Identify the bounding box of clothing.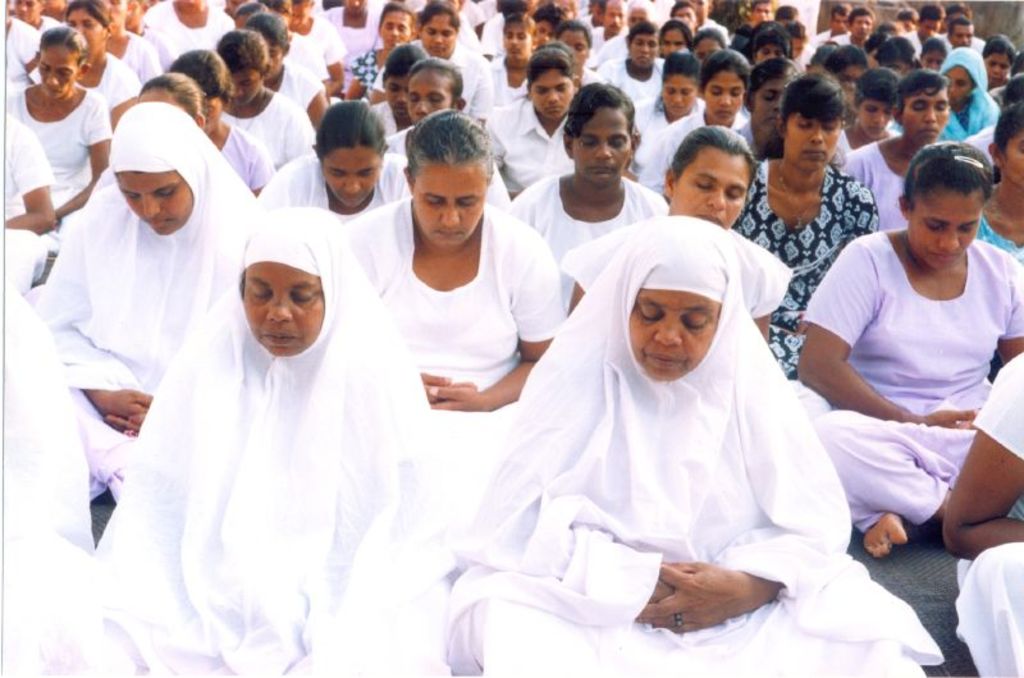
<region>261, 156, 415, 198</region>.
